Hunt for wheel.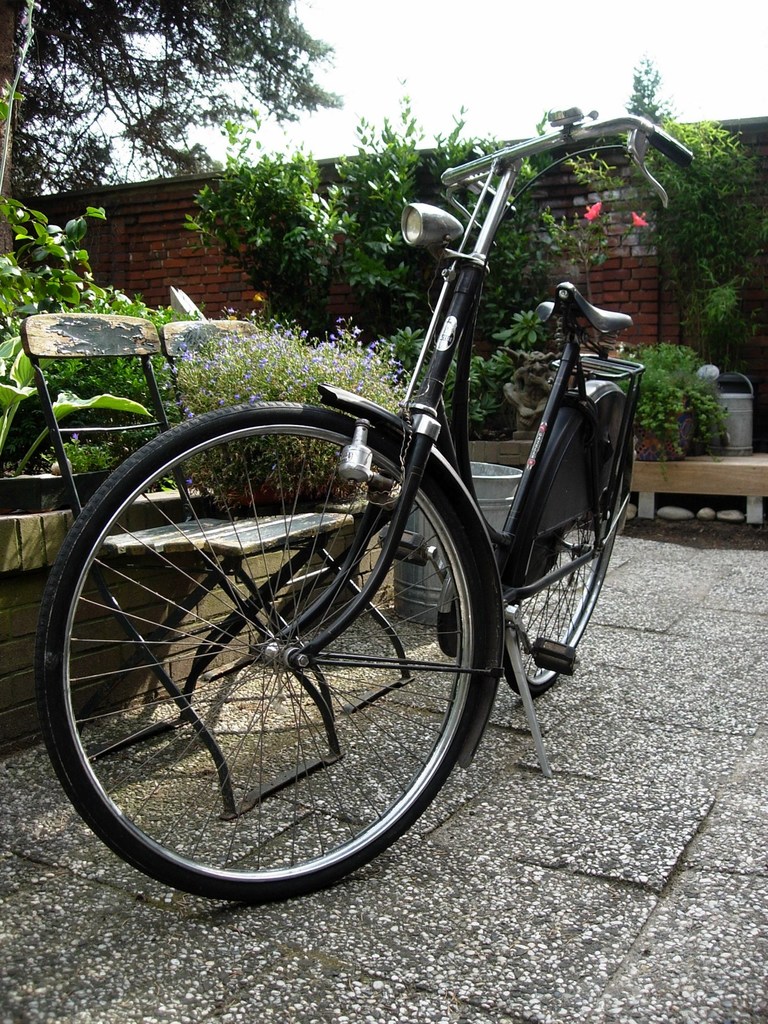
Hunted down at crop(508, 478, 627, 693).
